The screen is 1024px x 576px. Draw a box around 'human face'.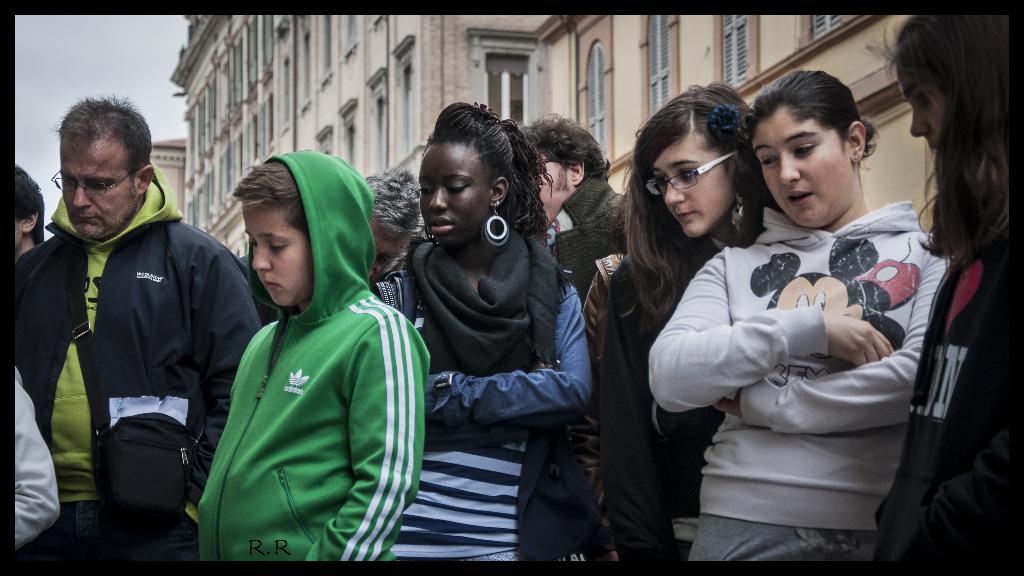
left=246, top=203, right=304, bottom=308.
